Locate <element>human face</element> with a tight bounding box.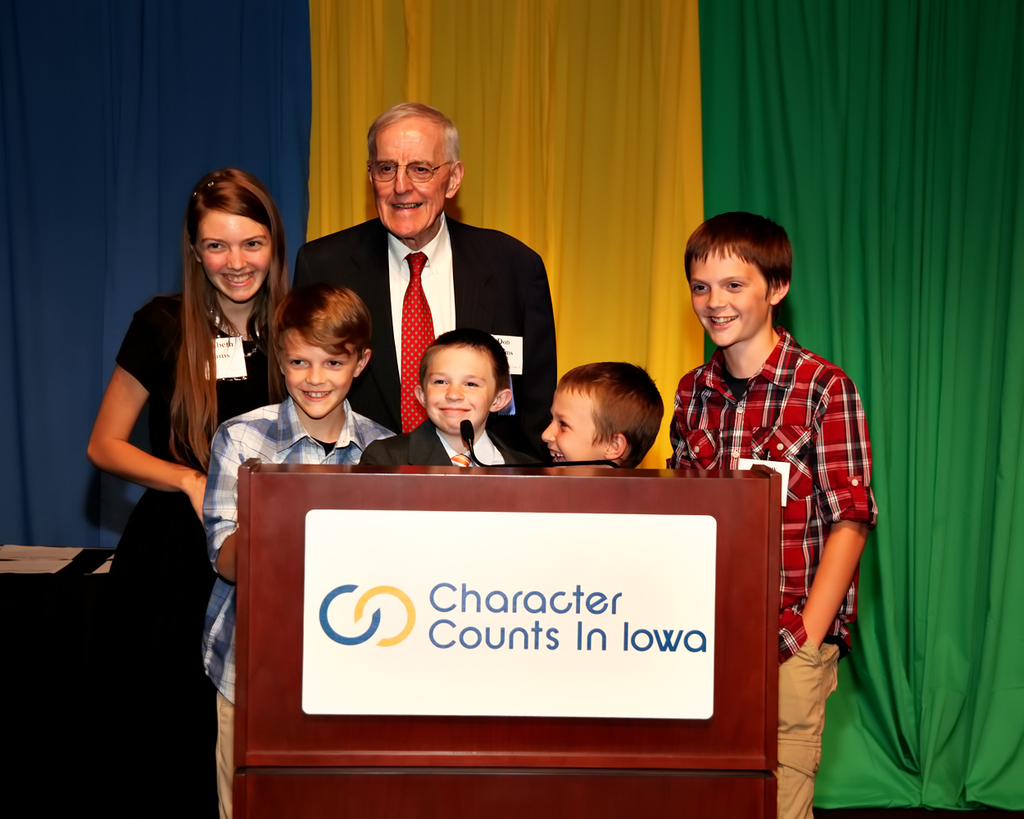
[x1=286, y1=329, x2=354, y2=420].
